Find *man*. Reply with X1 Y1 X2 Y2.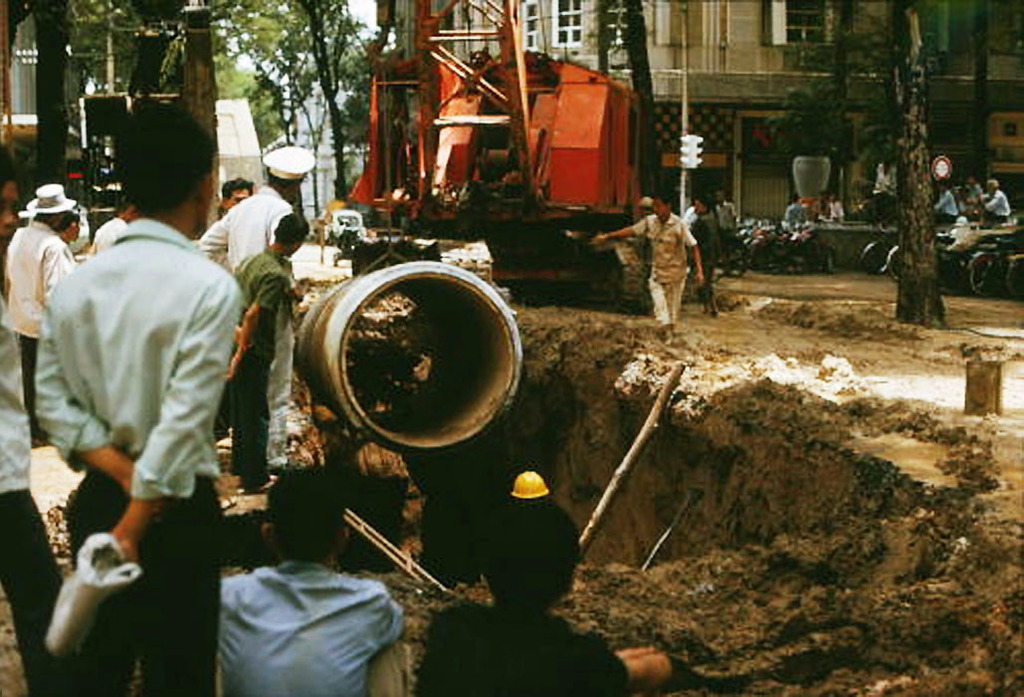
592 197 704 322.
